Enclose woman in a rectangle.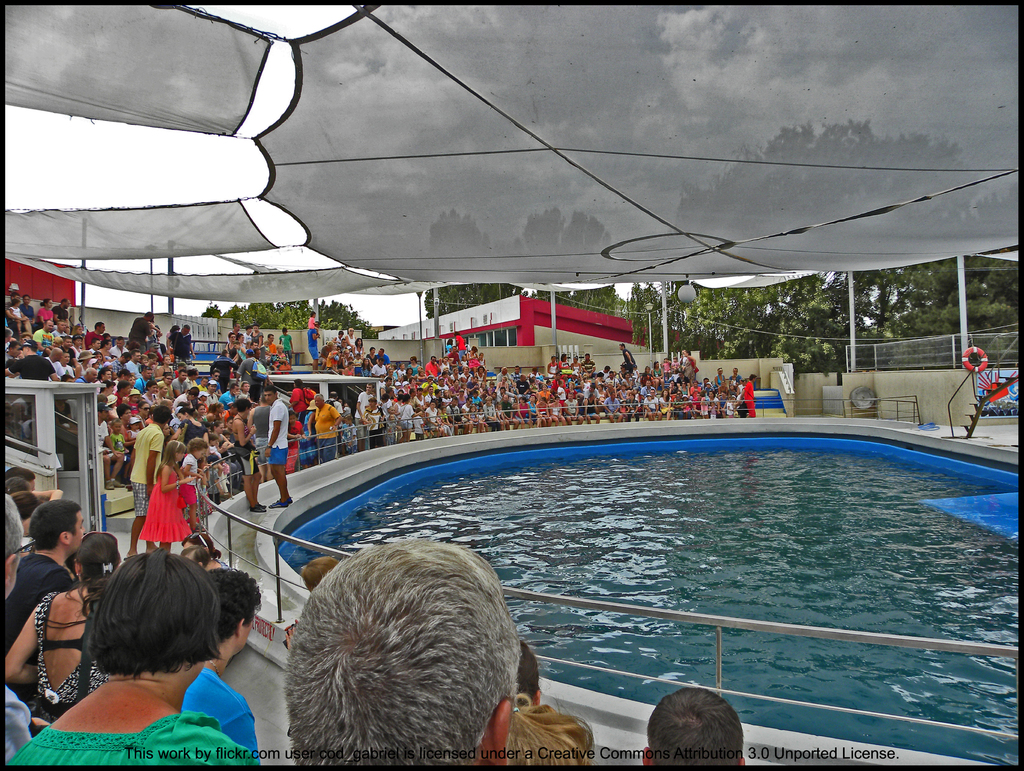
BBox(690, 378, 700, 402).
